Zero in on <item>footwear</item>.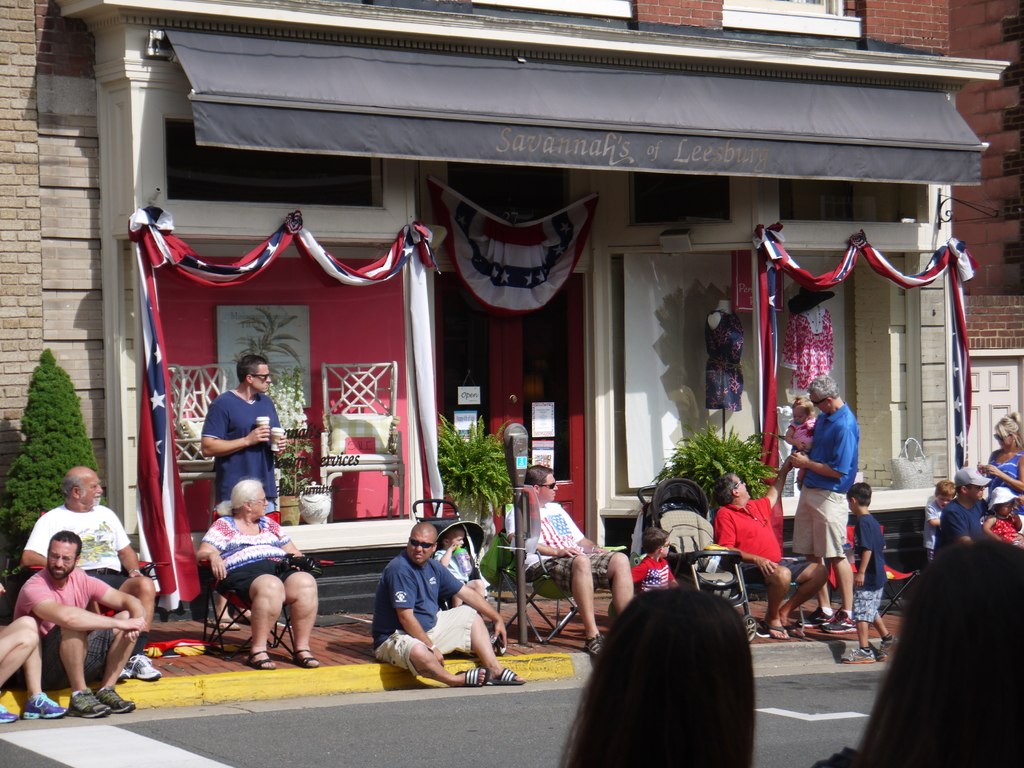
Zeroed in: l=129, t=654, r=157, b=682.
